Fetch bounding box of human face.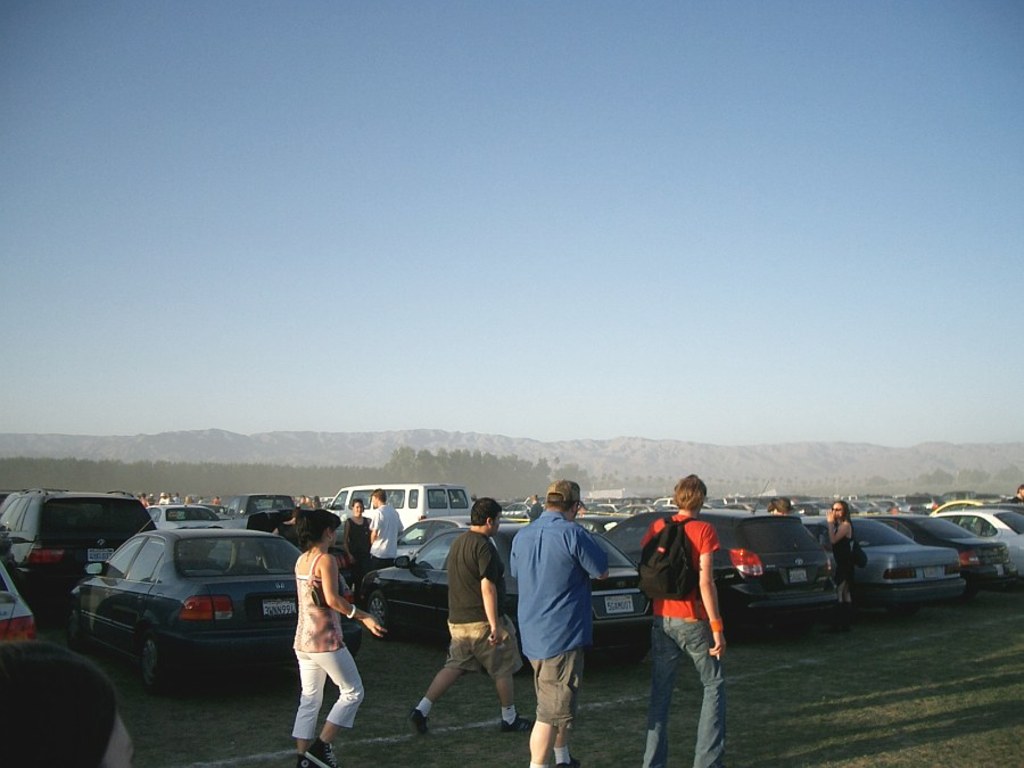
Bbox: (x1=353, y1=503, x2=364, y2=518).
